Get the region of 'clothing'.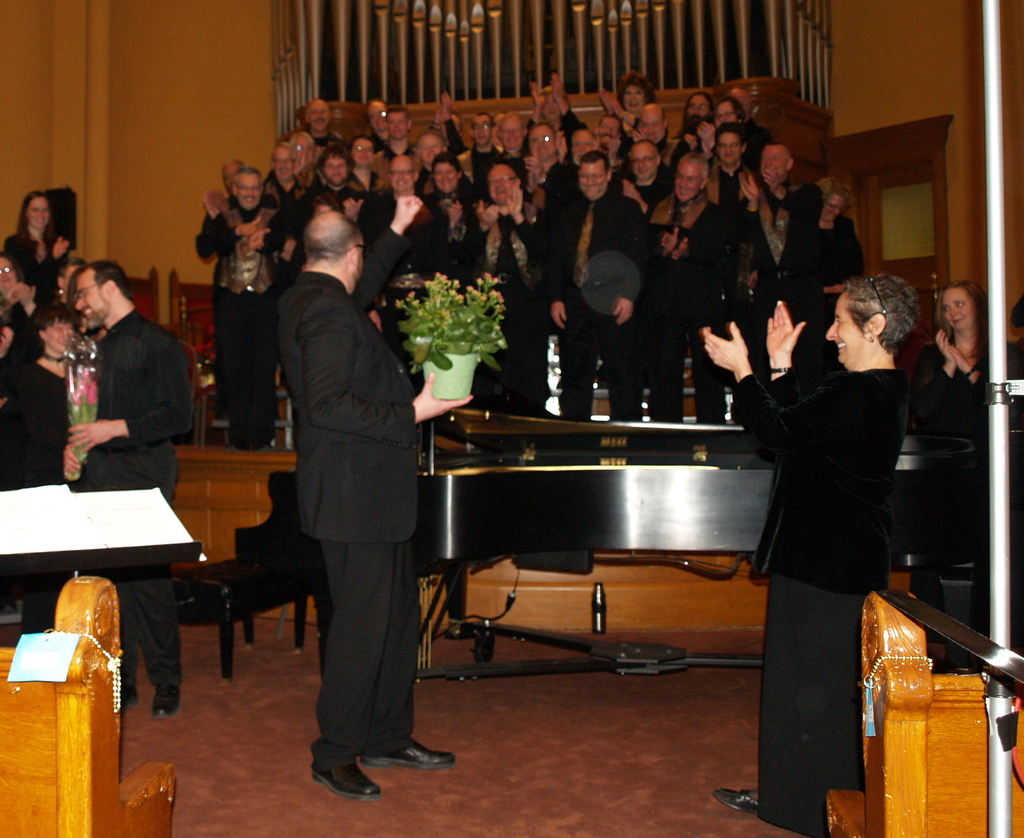
<bbox>249, 183, 440, 798</bbox>.
